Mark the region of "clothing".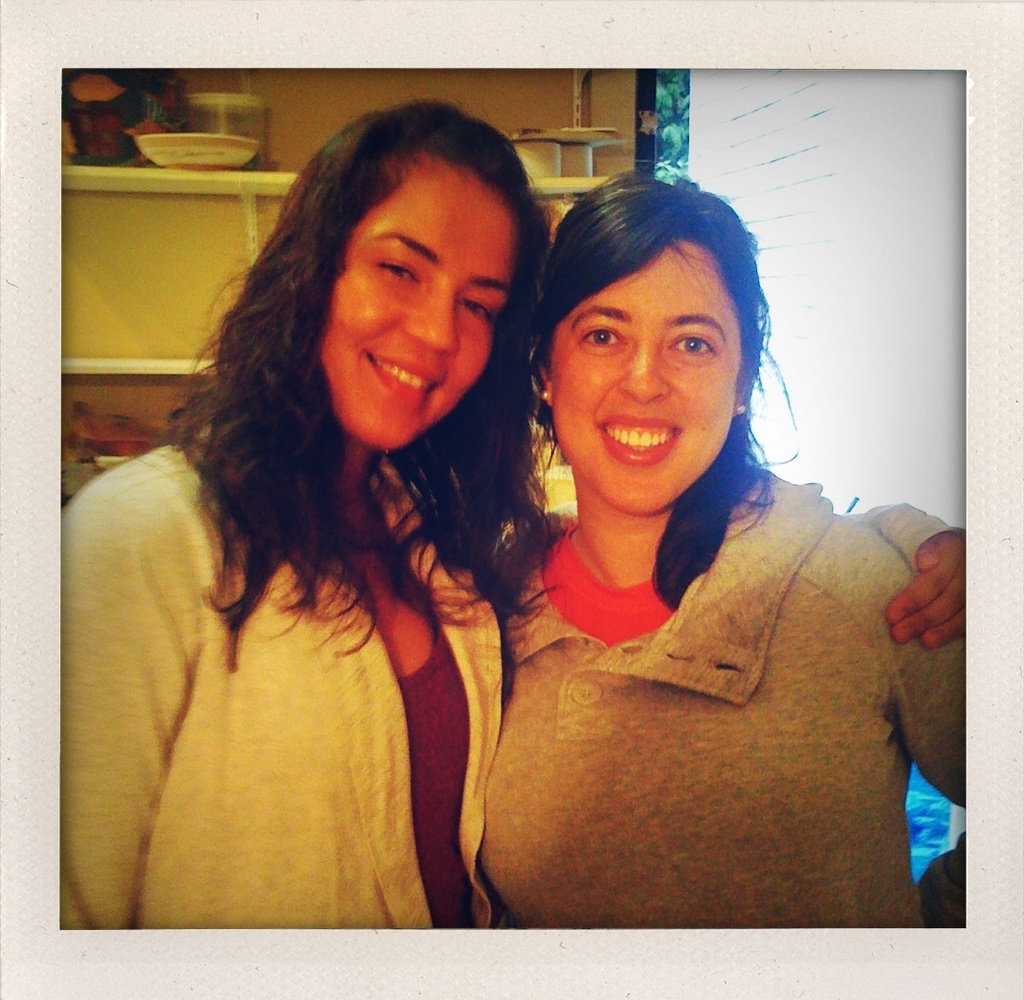
Region: select_region(420, 384, 968, 964).
